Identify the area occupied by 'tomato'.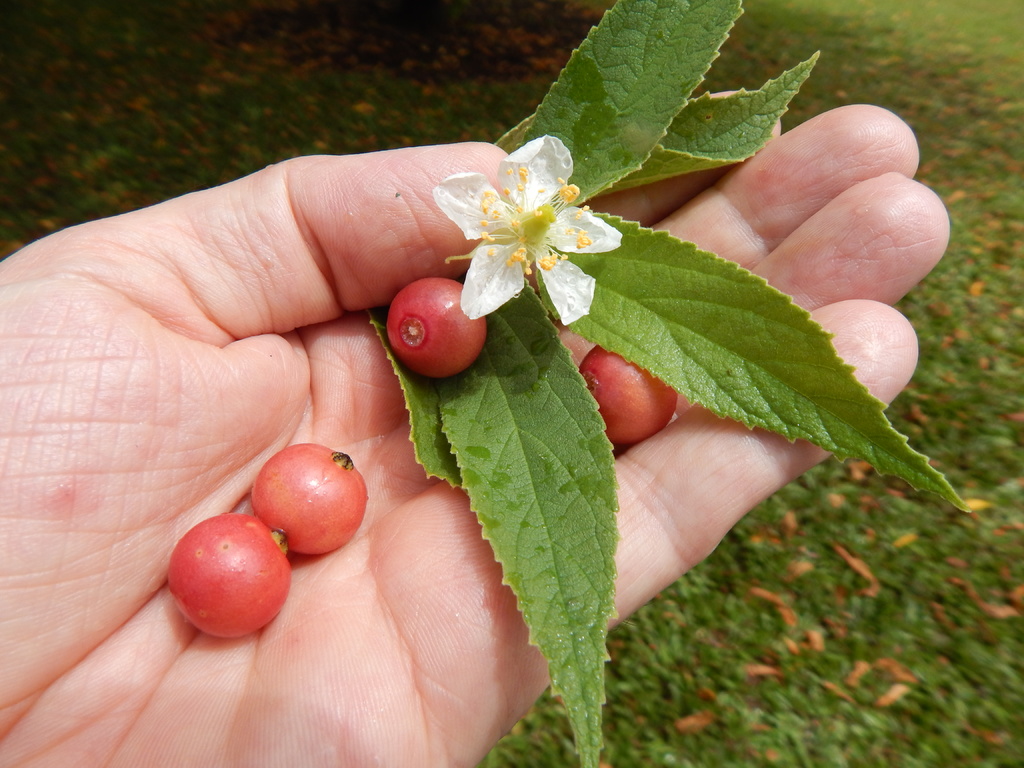
Area: (166,515,288,640).
